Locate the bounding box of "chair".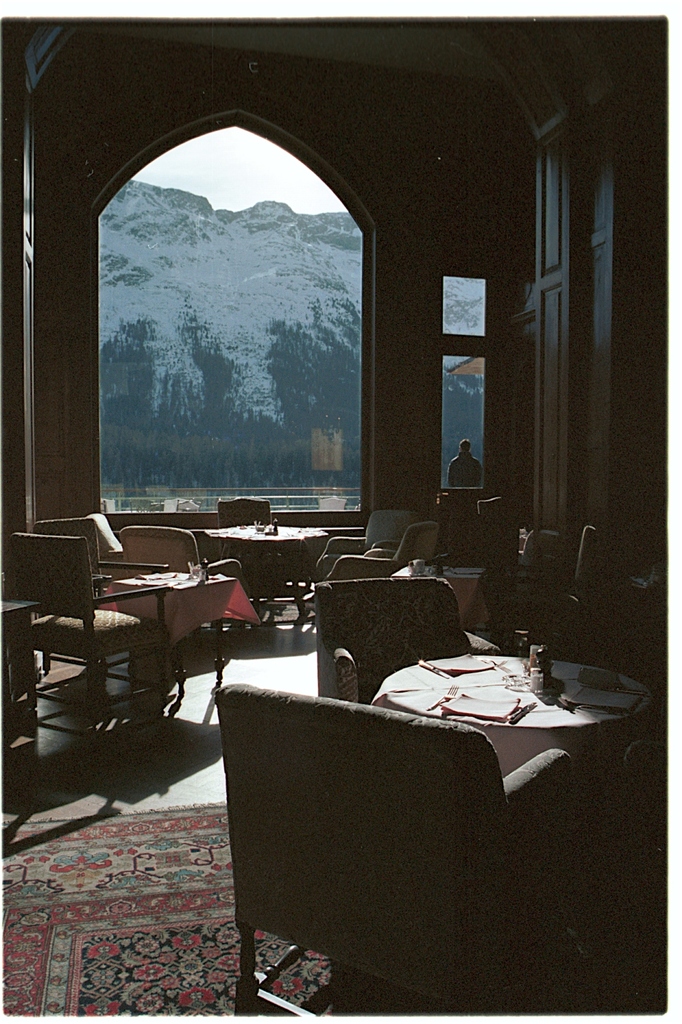
Bounding box: [x1=309, y1=573, x2=502, y2=714].
